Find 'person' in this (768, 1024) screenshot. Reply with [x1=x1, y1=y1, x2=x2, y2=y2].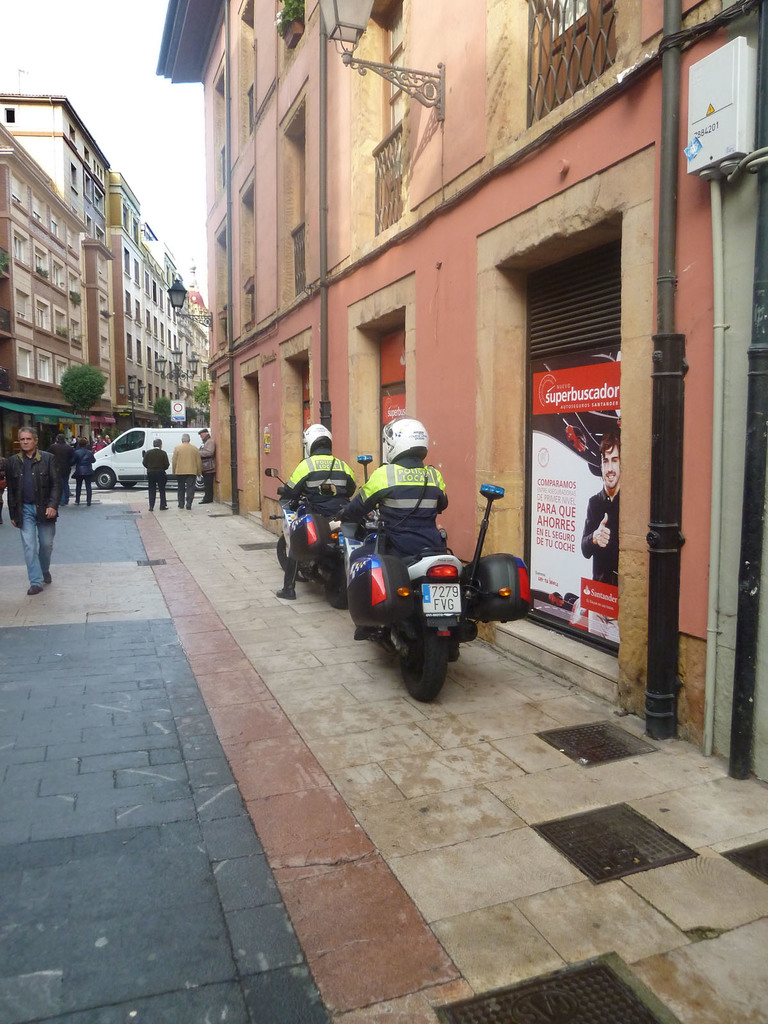
[x1=280, y1=392, x2=356, y2=603].
